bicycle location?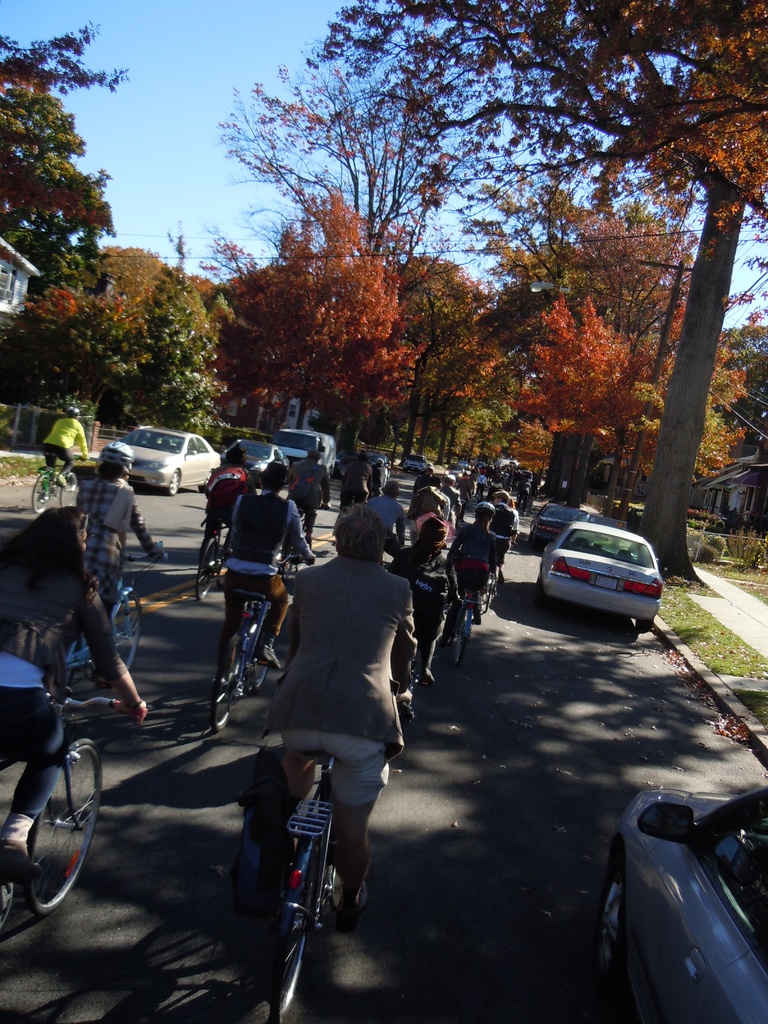
445, 566, 492, 666
